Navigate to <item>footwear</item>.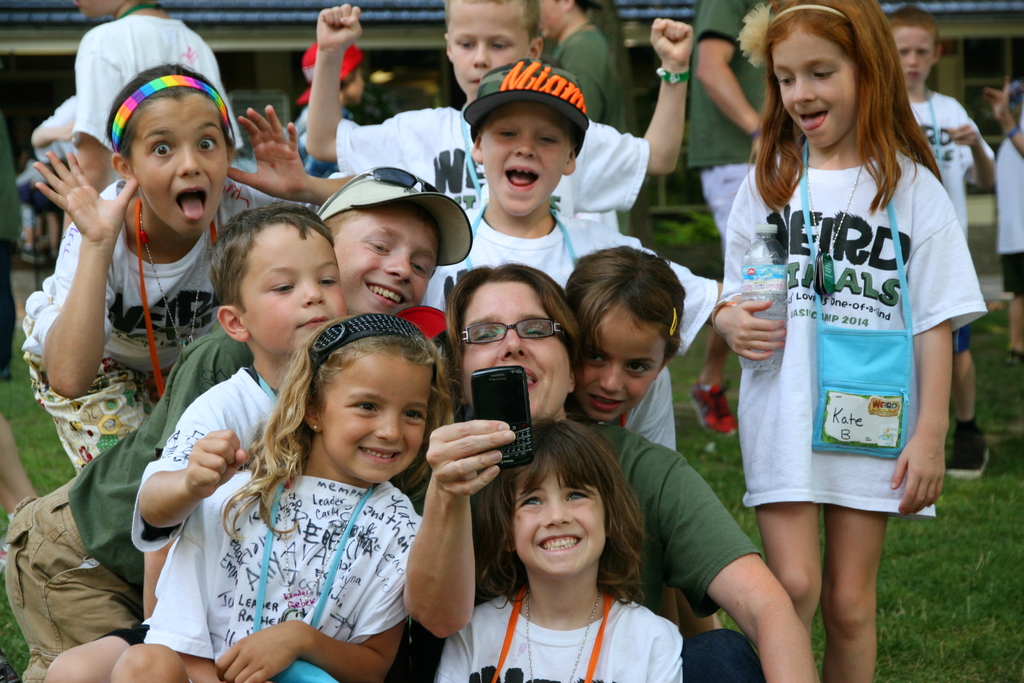
Navigation target: x1=1005, y1=344, x2=1023, y2=365.
